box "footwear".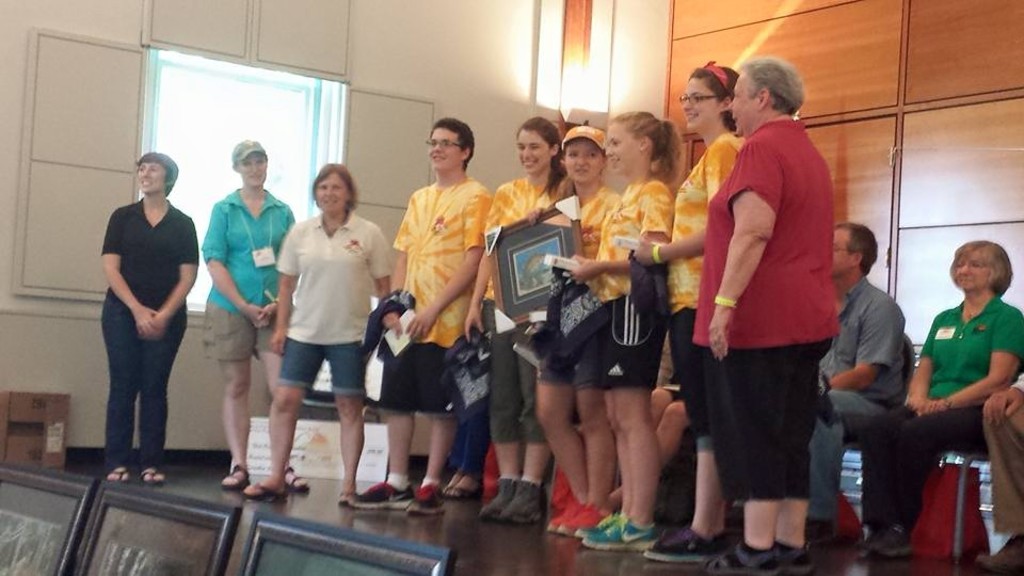
[352, 478, 416, 507].
